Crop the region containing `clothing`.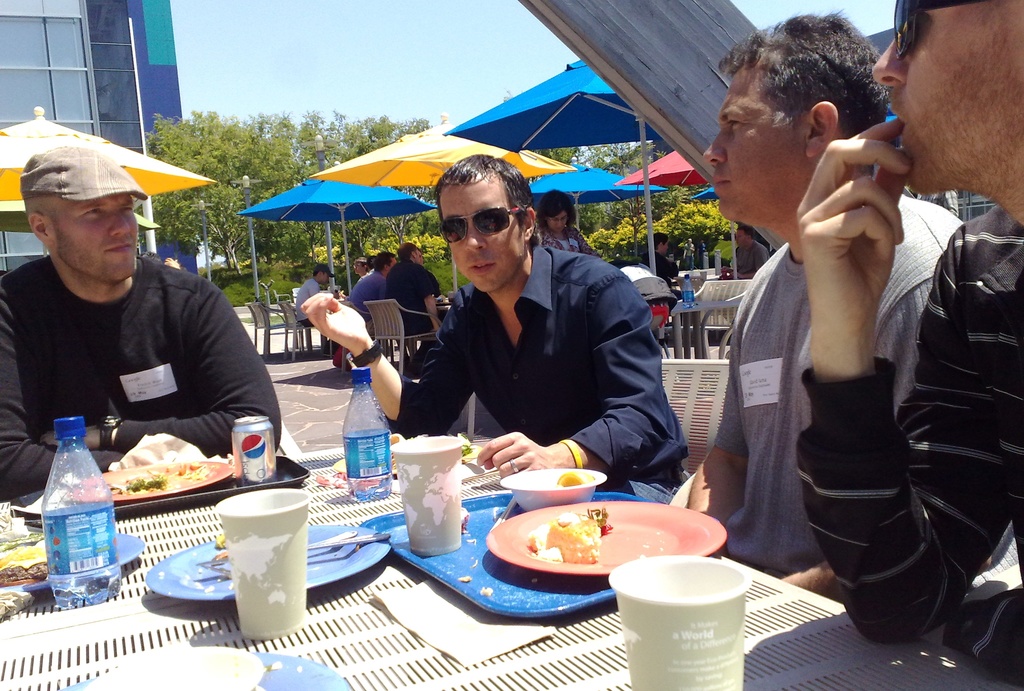
Crop region: detection(289, 272, 346, 354).
